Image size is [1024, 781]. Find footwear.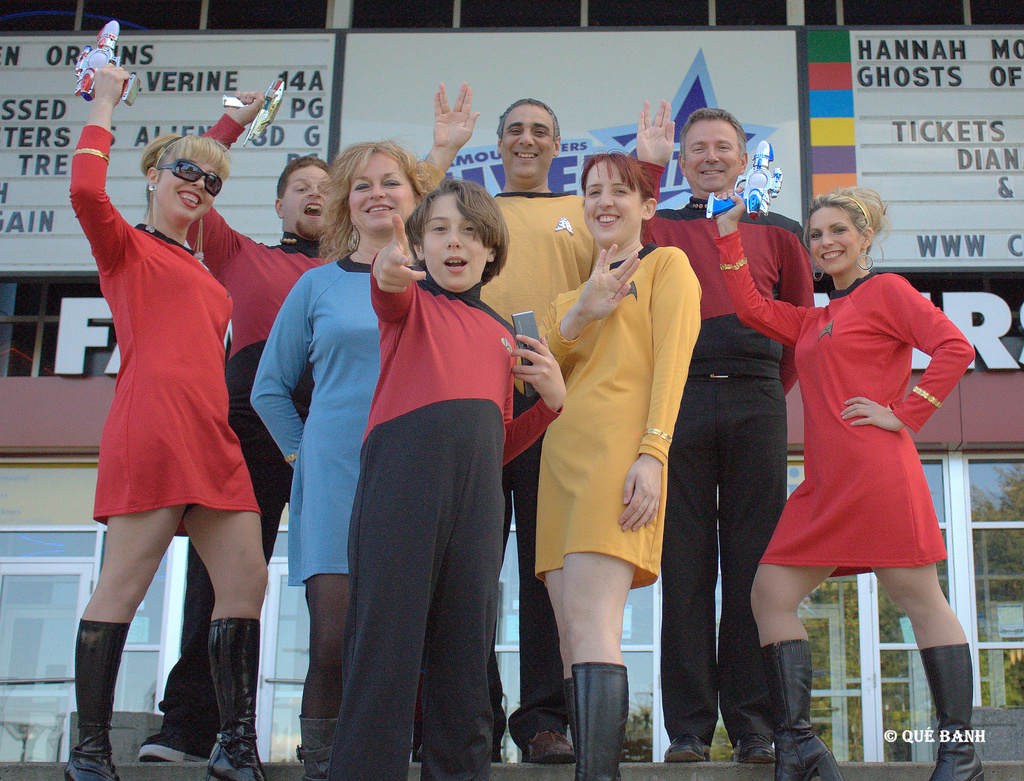
(x1=757, y1=637, x2=846, y2=780).
